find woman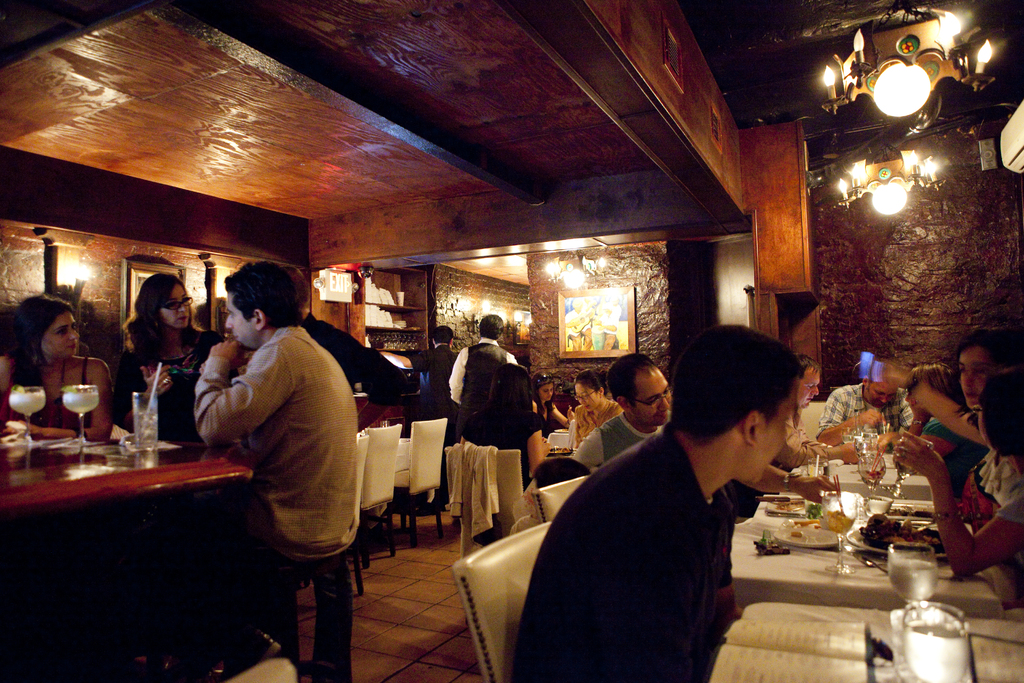
{"x1": 465, "y1": 360, "x2": 561, "y2": 550}
